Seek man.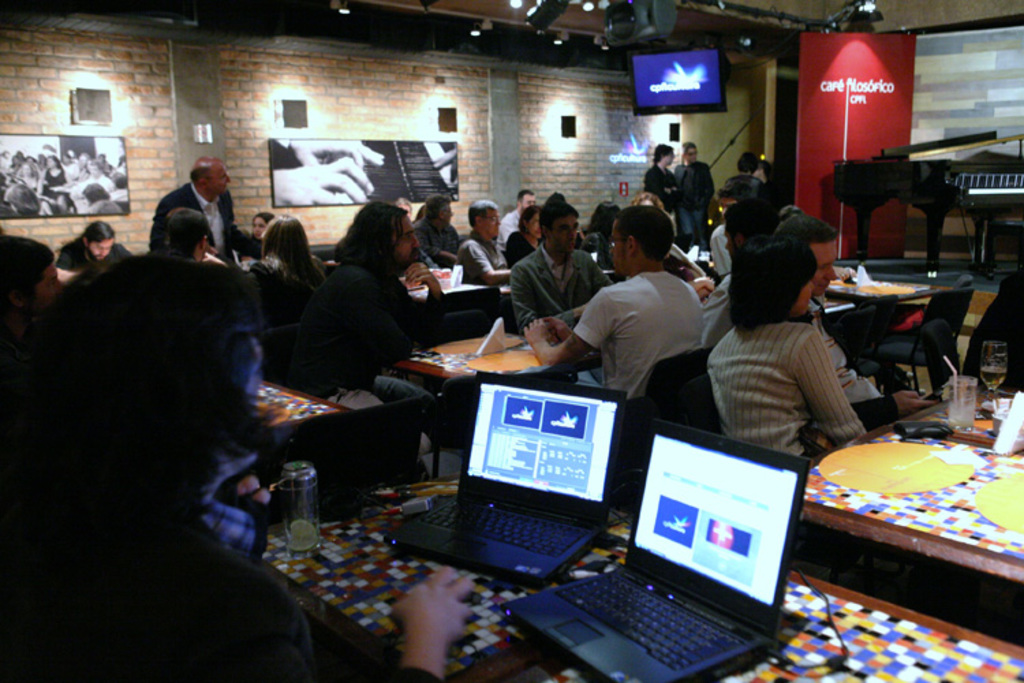
box(453, 195, 511, 284).
